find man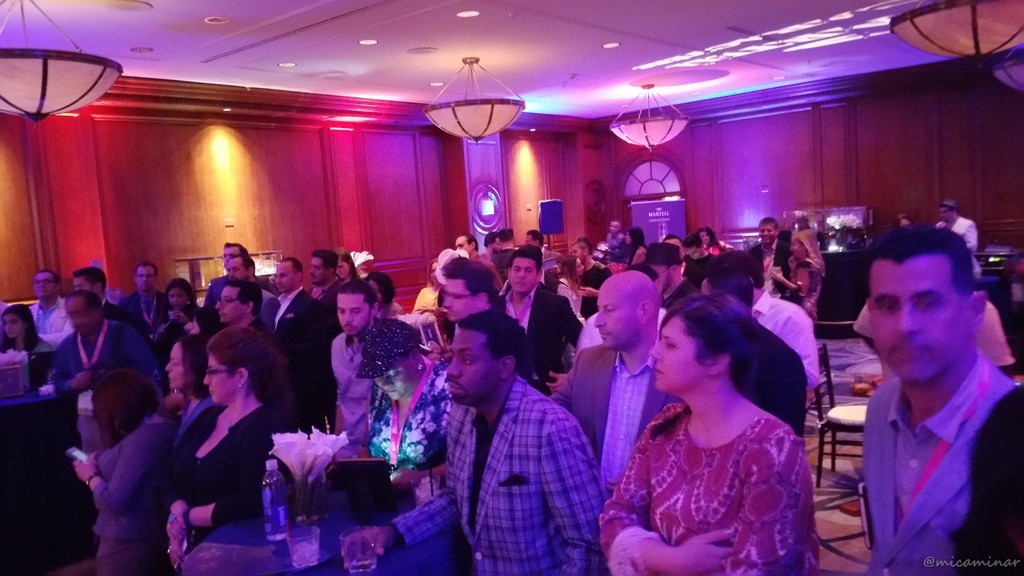
detection(853, 226, 1023, 575)
